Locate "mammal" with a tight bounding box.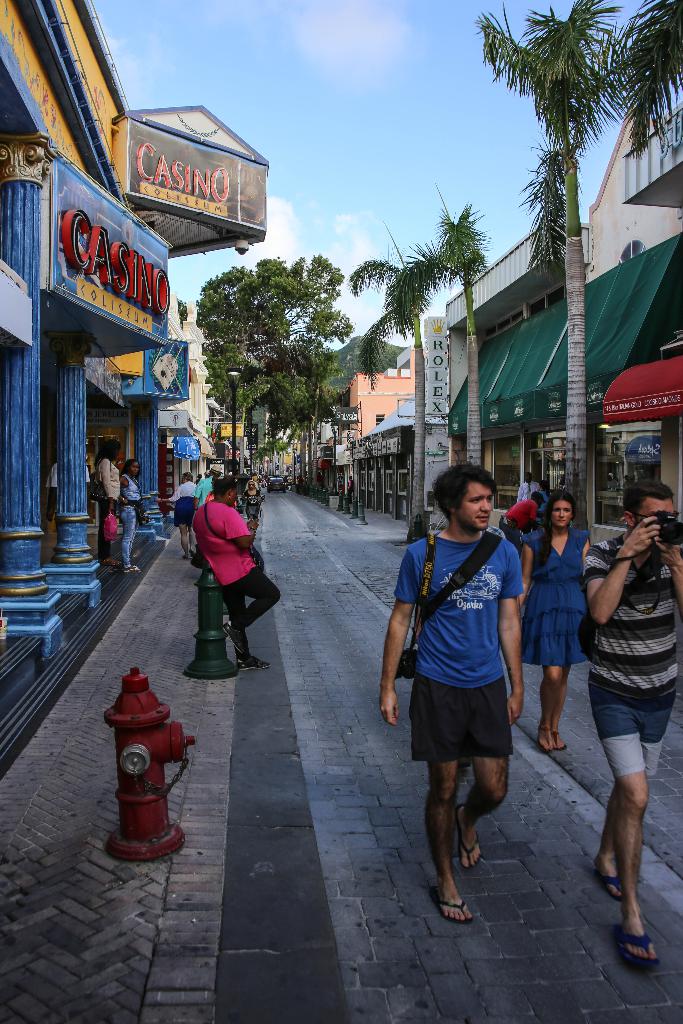
<box>383,470,544,895</box>.
